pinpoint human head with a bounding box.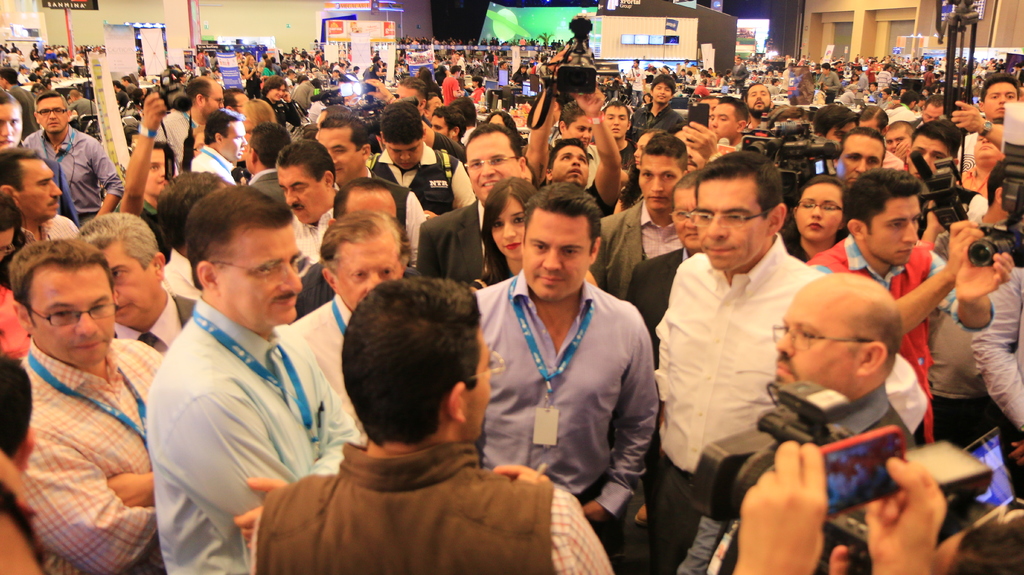
x1=975 y1=74 x2=1021 y2=119.
